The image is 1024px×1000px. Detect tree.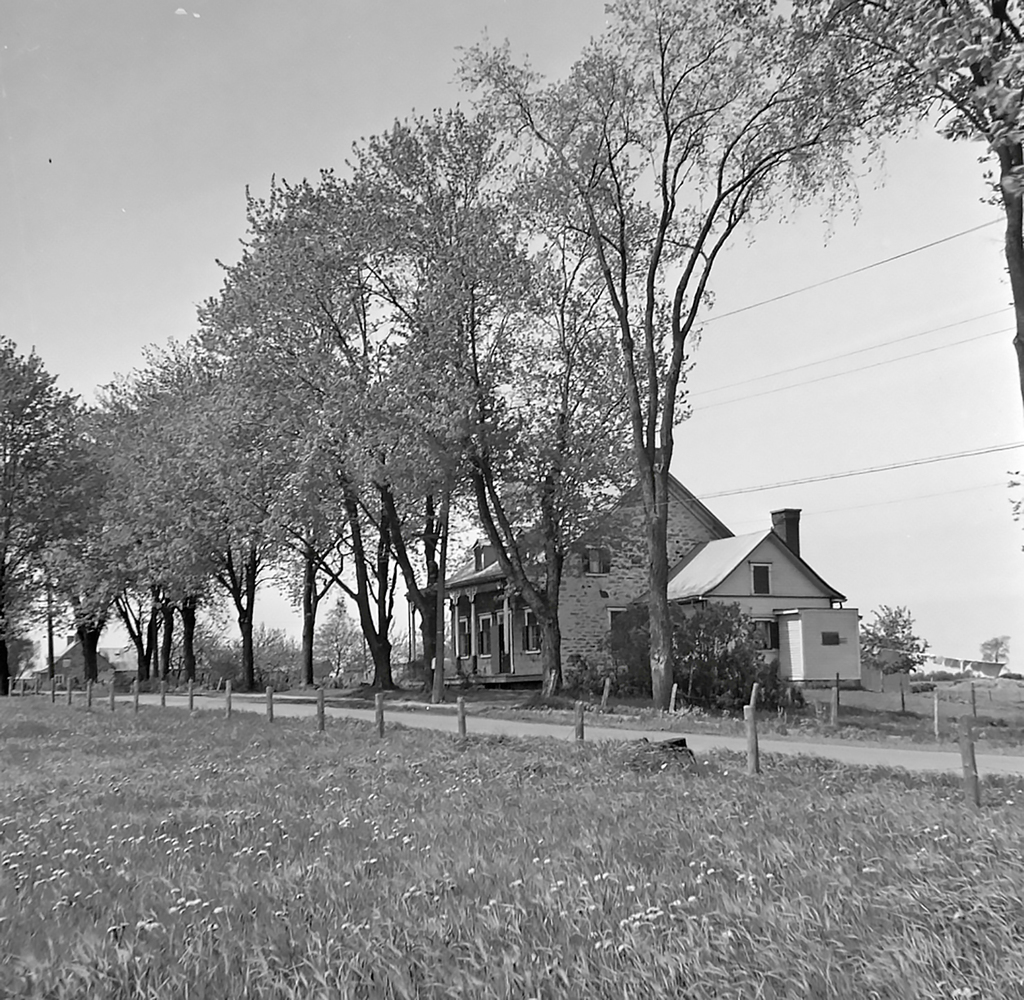
Detection: bbox=[198, 117, 501, 687].
